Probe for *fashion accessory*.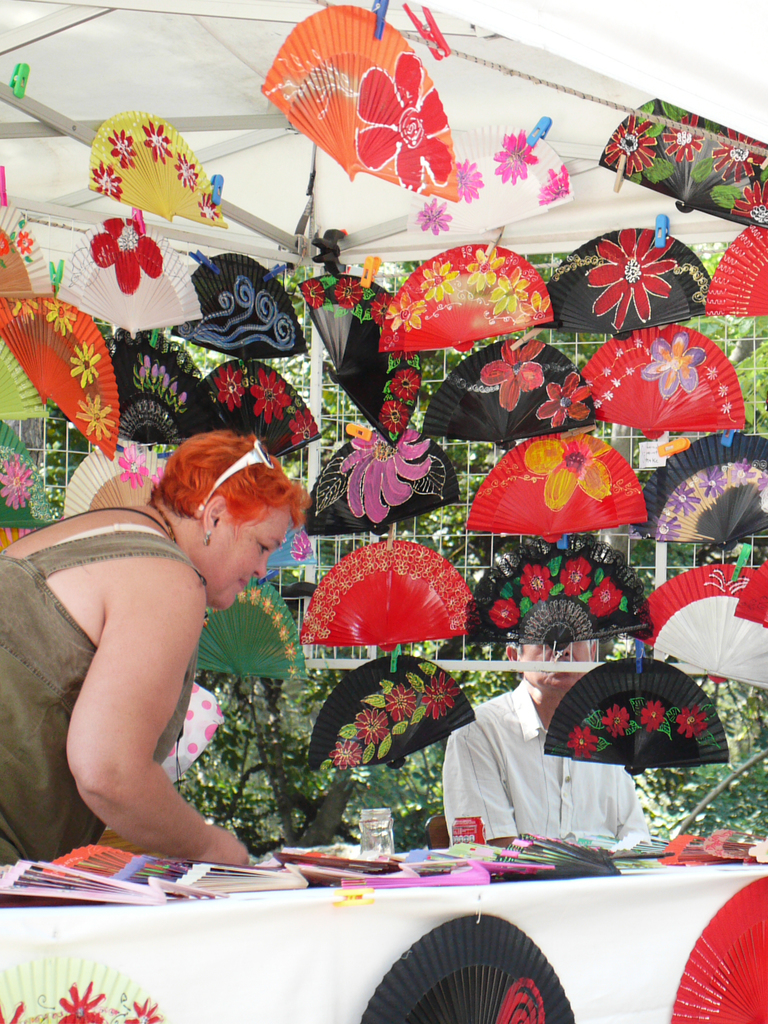
Probe result: [4, 955, 163, 1023].
